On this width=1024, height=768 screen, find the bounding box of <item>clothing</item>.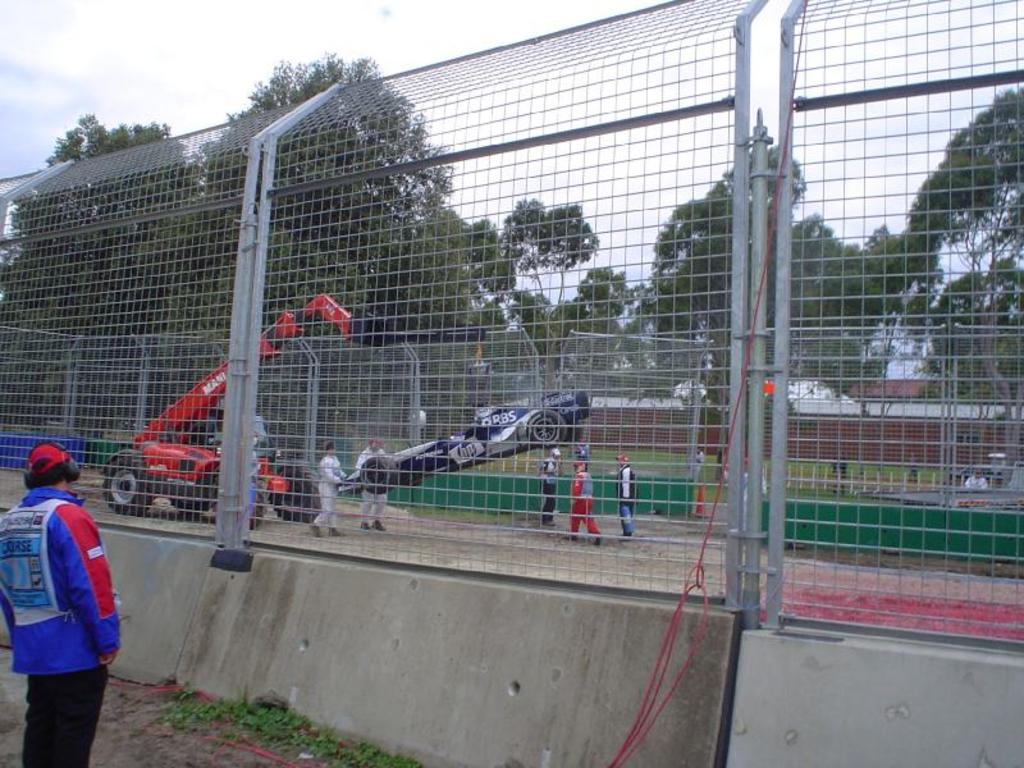
Bounding box: left=18, top=486, right=108, bottom=726.
